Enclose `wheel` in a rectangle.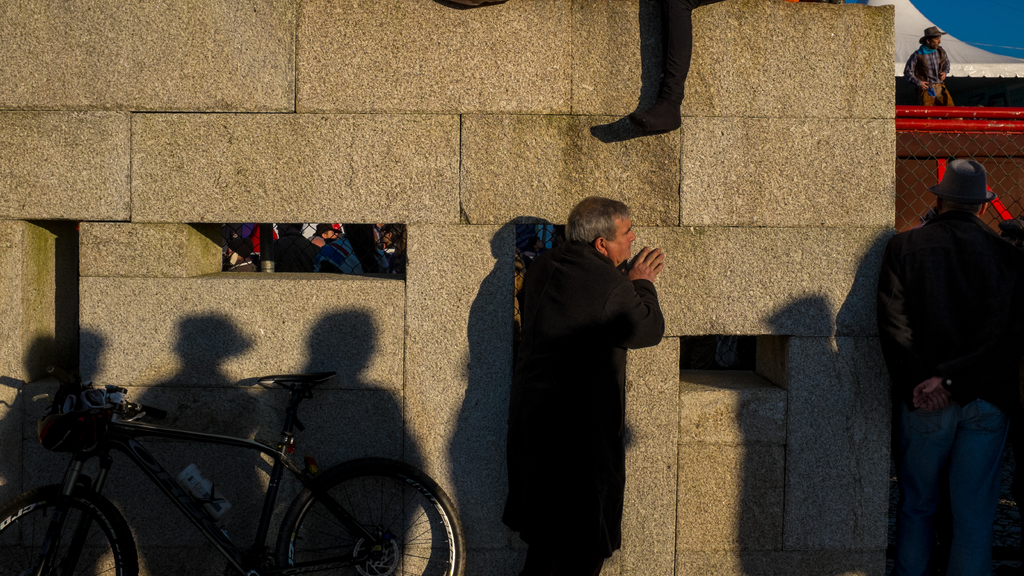
BBox(284, 457, 464, 575).
